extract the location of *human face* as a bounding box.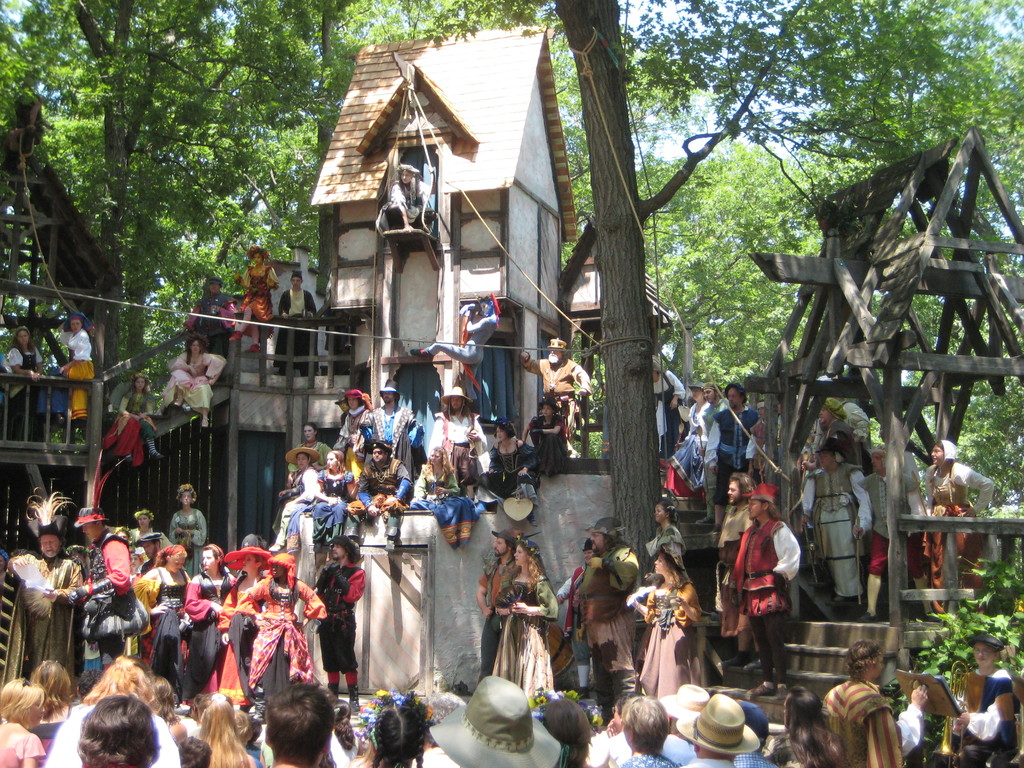
Rect(514, 543, 529, 564).
